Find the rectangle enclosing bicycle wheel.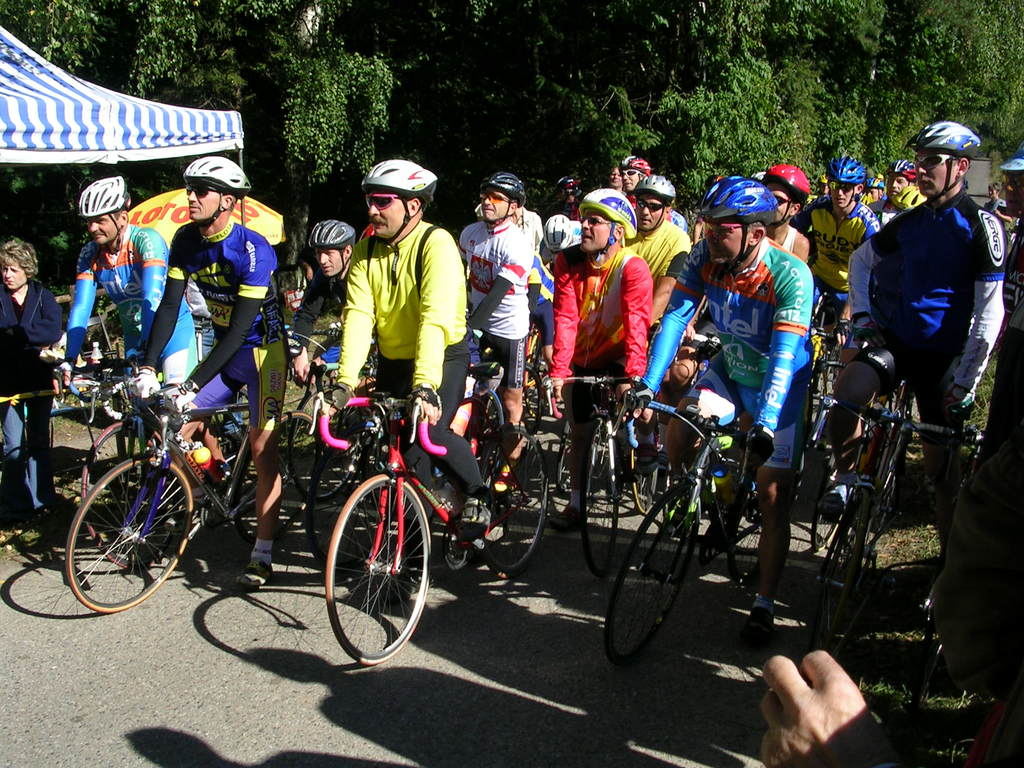
607 479 697 660.
